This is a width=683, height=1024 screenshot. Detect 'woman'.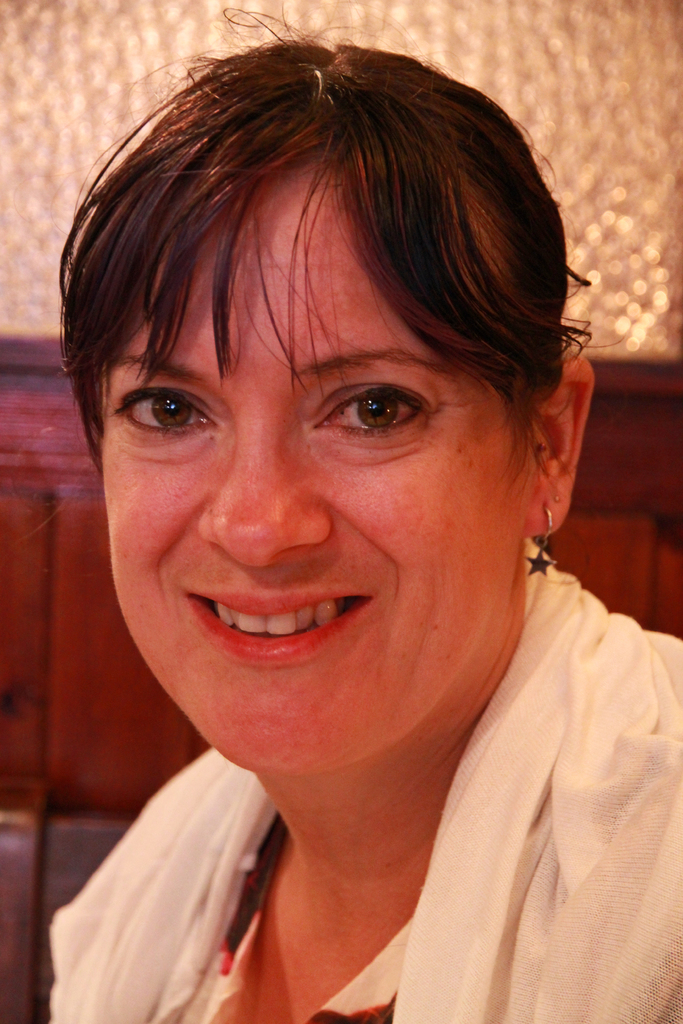
{"left": 5, "top": 12, "right": 681, "bottom": 1016}.
